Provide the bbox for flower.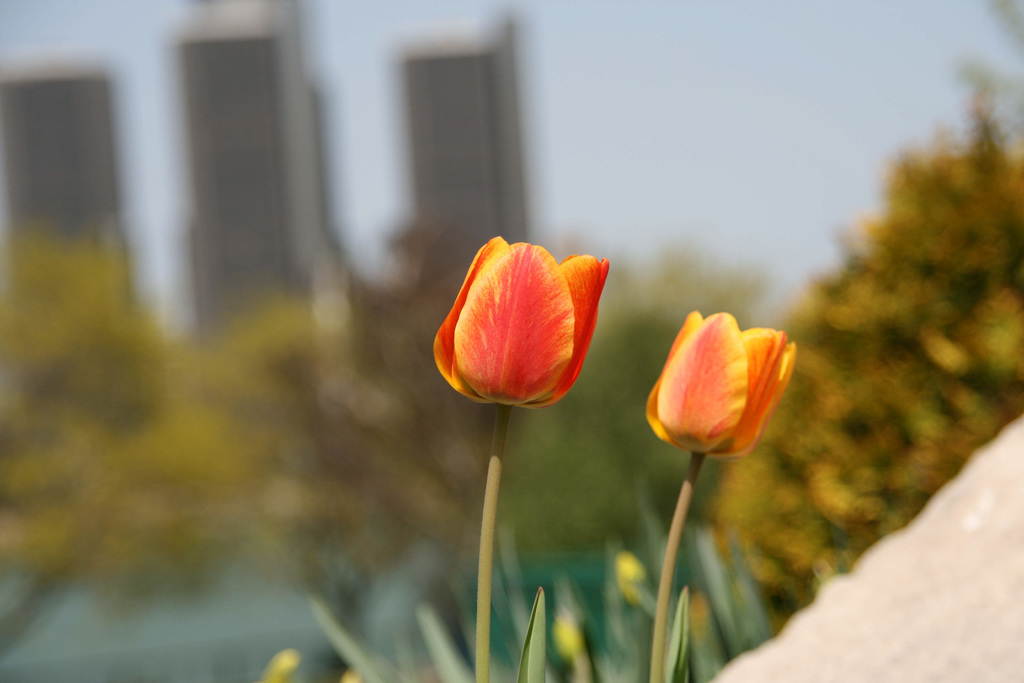
pyautogui.locateOnScreen(431, 230, 628, 415).
